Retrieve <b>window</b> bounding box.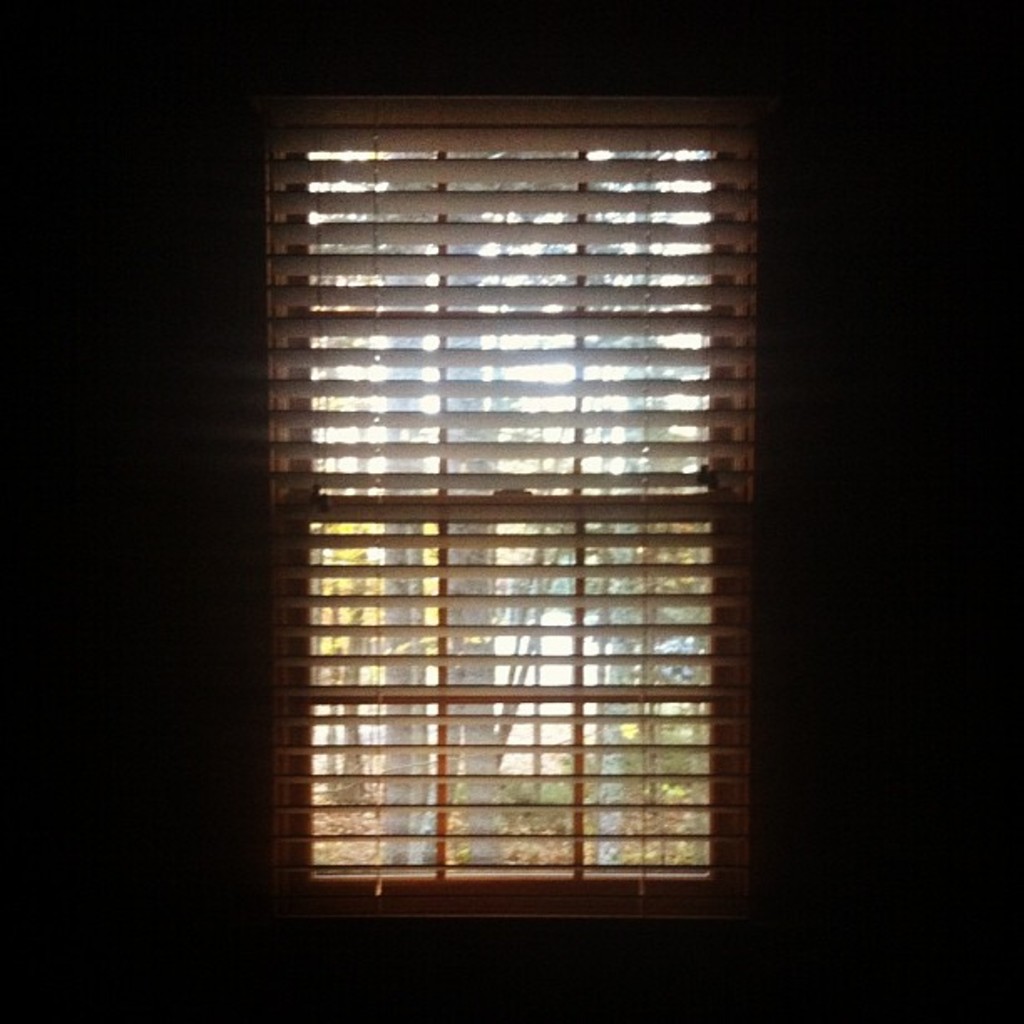
Bounding box: 246/100/771/924.
